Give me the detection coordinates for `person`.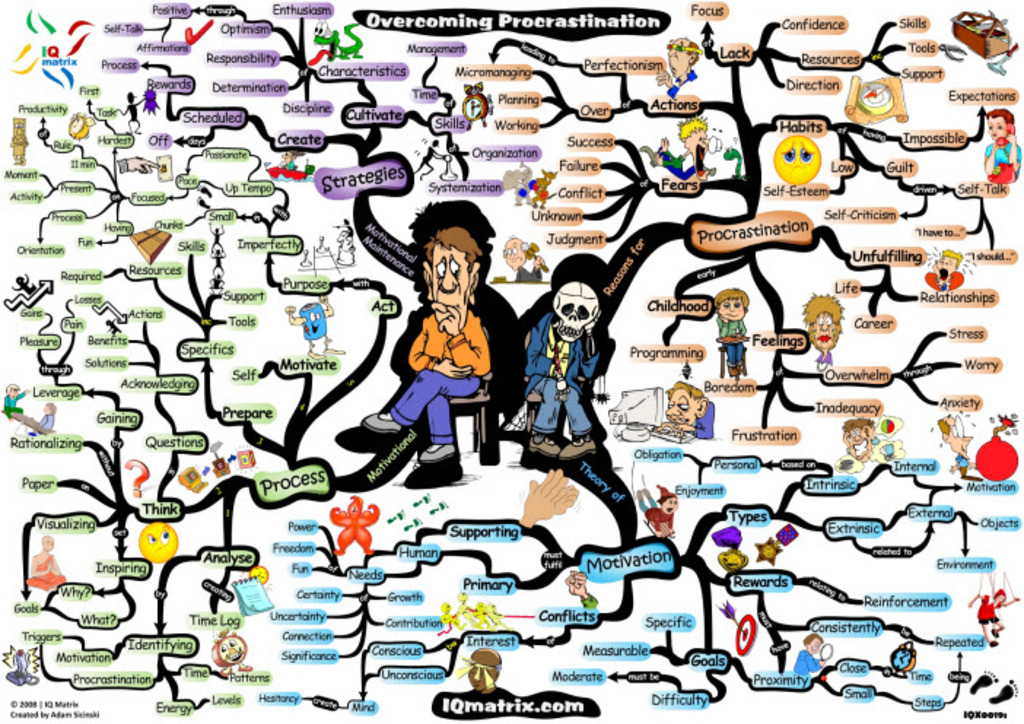
(x1=389, y1=194, x2=516, y2=471).
